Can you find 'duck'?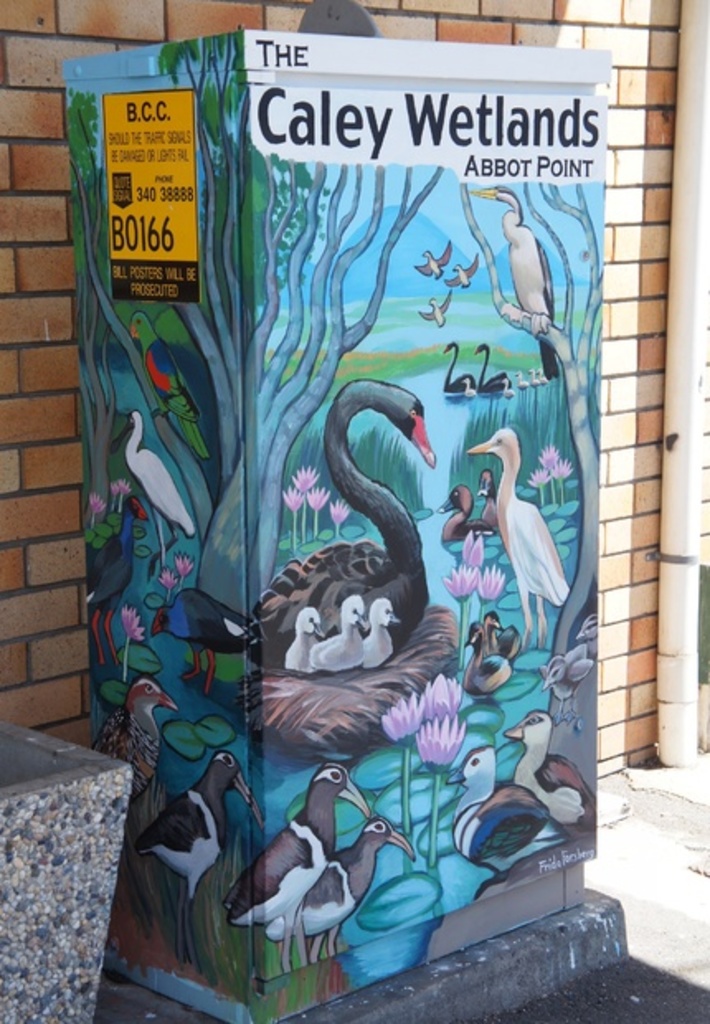
Yes, bounding box: (x1=489, y1=707, x2=591, y2=841).
